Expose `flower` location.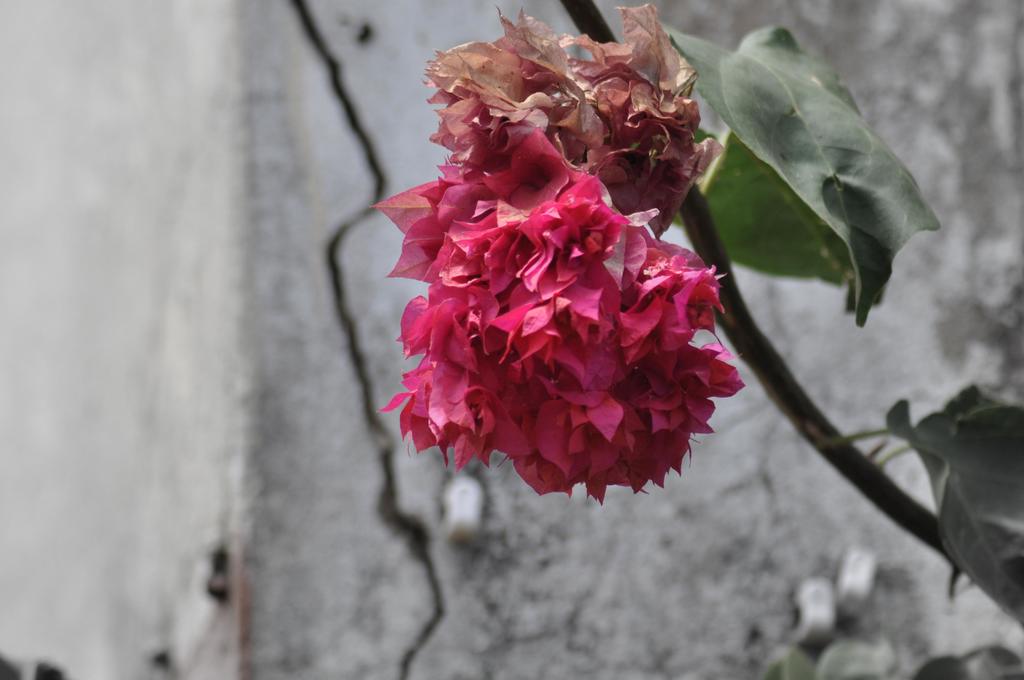
Exposed at {"left": 374, "top": 122, "right": 746, "bottom": 499}.
